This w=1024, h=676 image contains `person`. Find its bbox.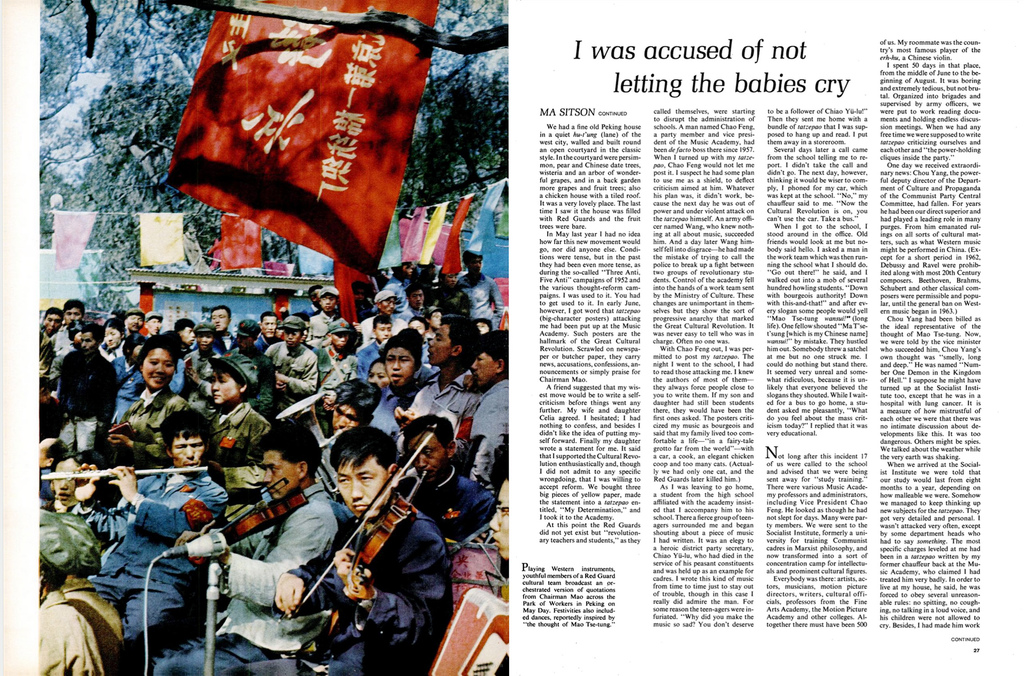
box=[402, 280, 424, 318].
